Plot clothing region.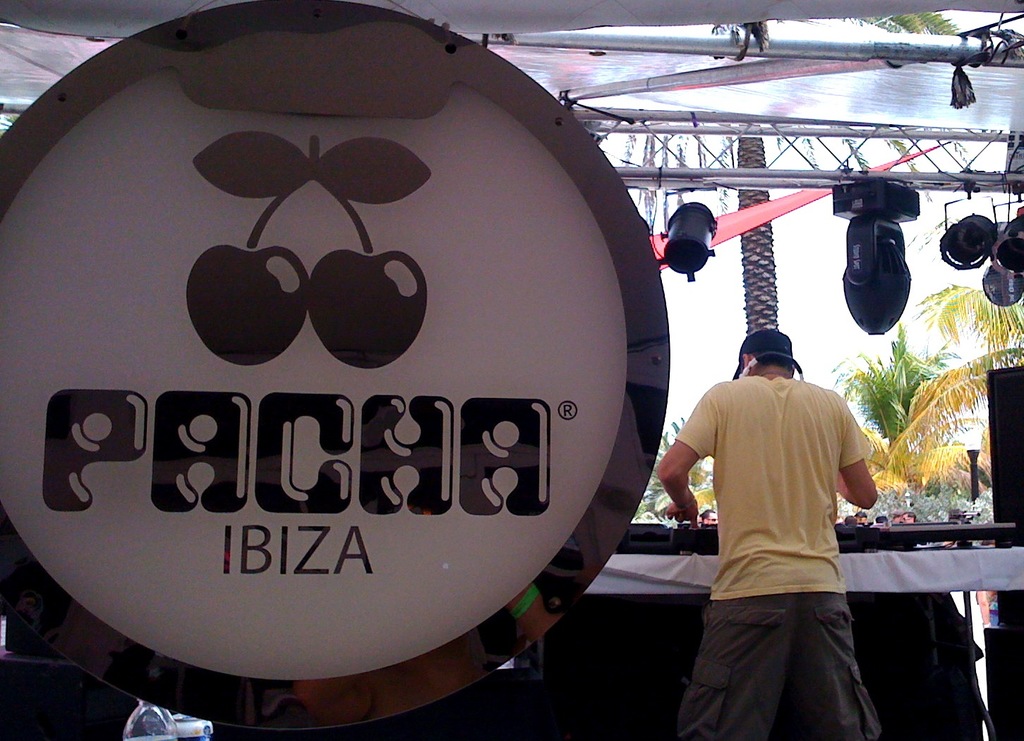
Plotted at [x1=680, y1=590, x2=890, y2=740].
